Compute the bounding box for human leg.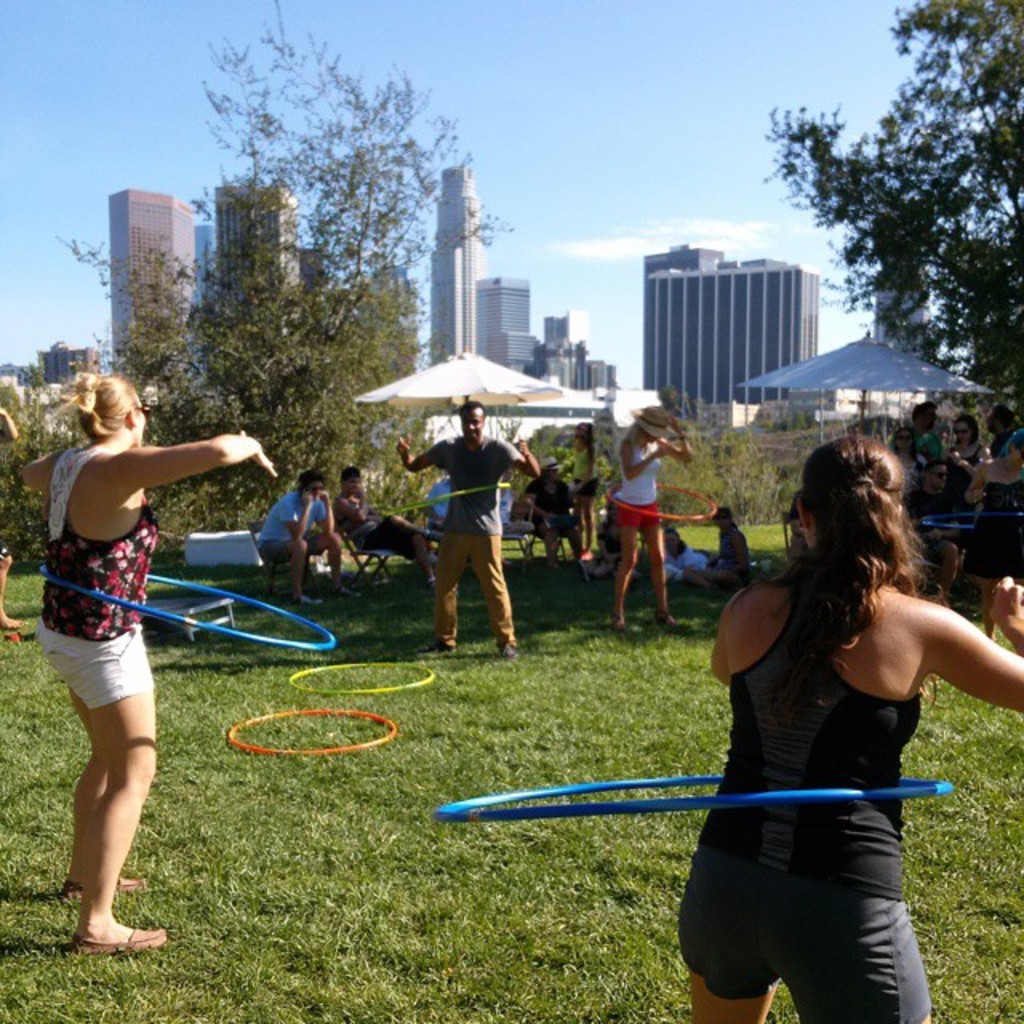
{"left": 525, "top": 515, "right": 562, "bottom": 568}.
